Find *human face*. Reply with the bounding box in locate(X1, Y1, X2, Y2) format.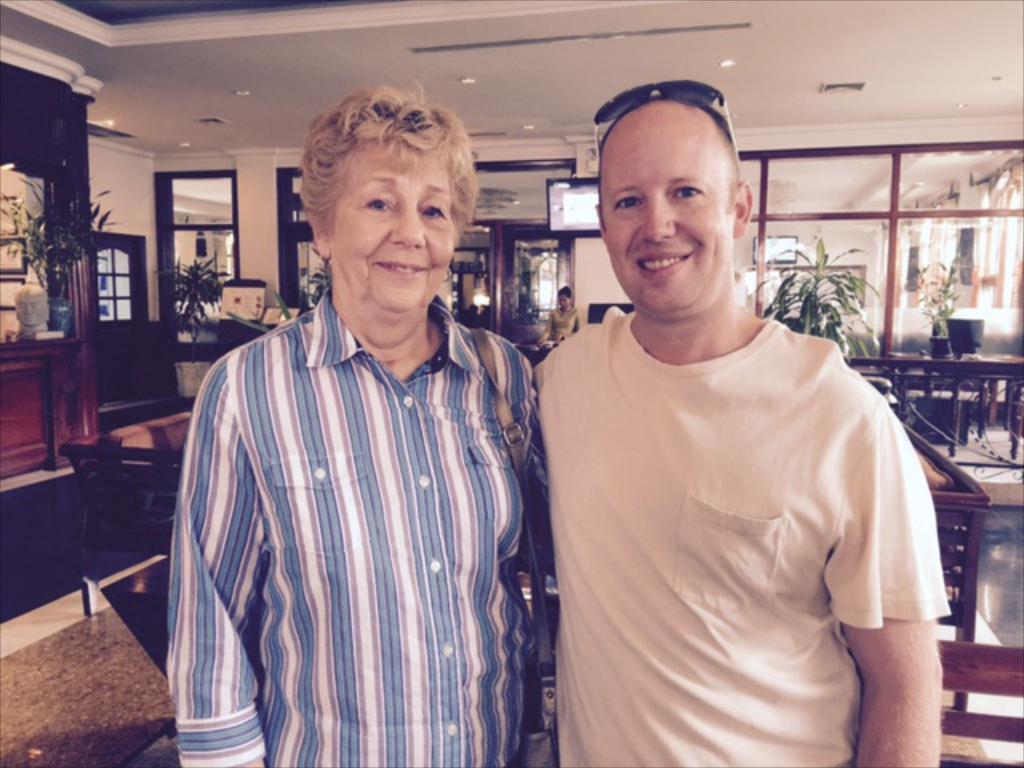
locate(558, 290, 570, 309).
